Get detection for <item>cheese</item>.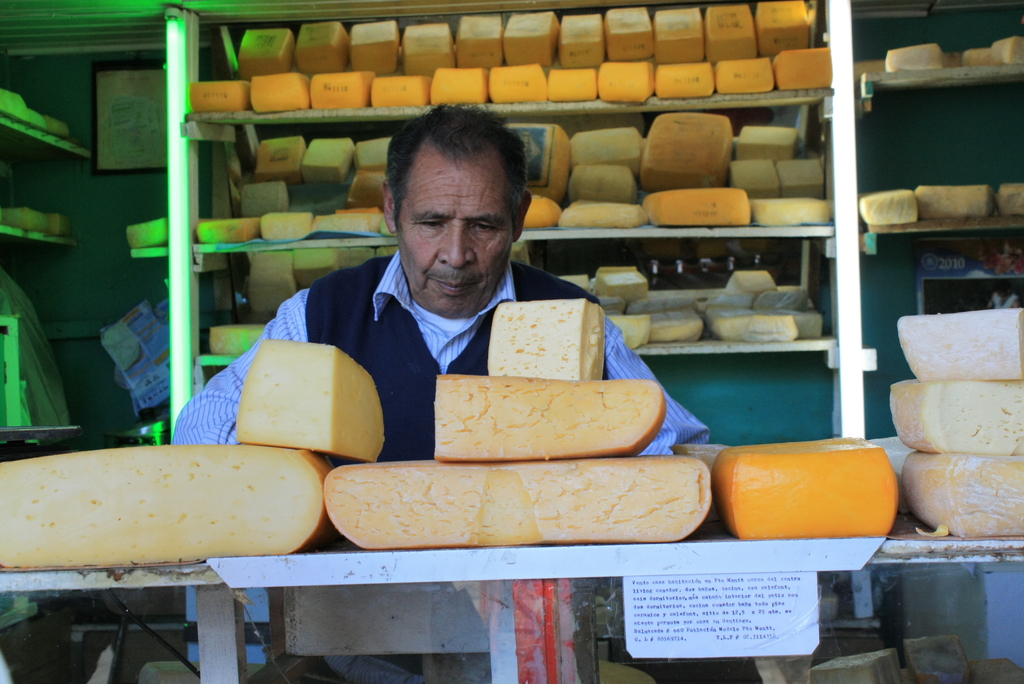
Detection: 1 206 51 232.
